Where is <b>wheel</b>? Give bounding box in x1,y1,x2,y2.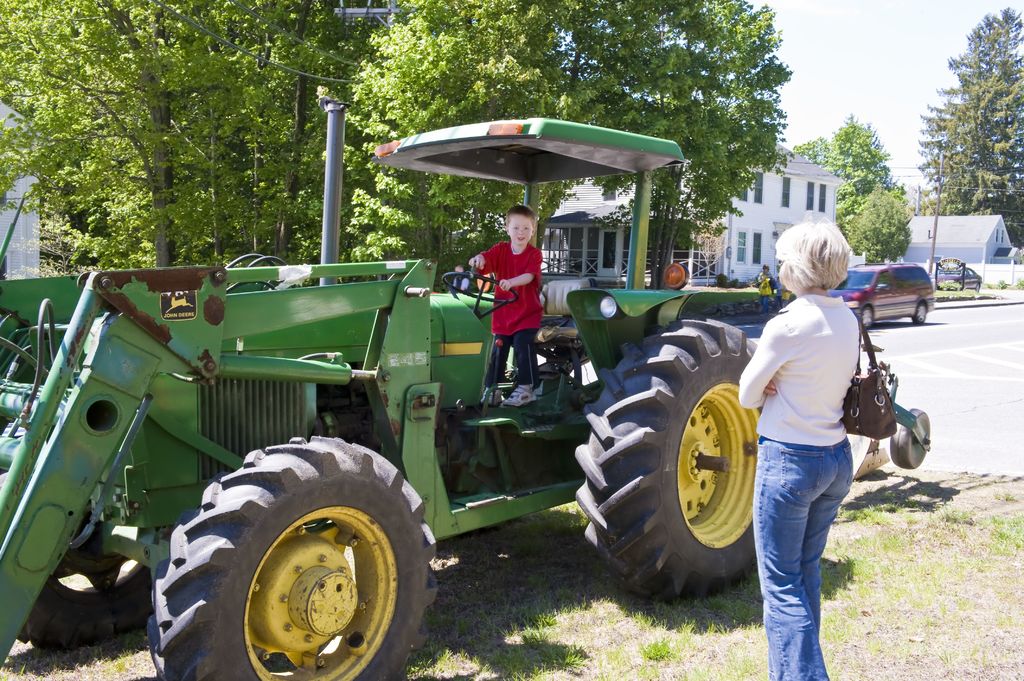
862,305,872,329.
